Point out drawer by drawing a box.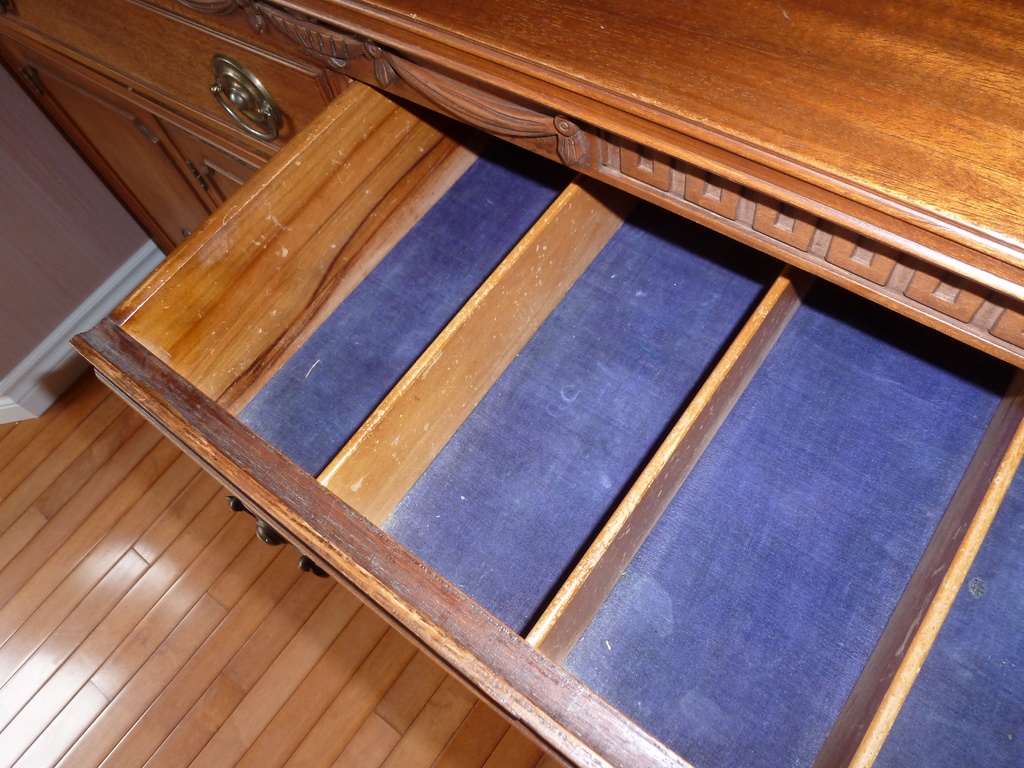
bbox=[67, 77, 1023, 767].
